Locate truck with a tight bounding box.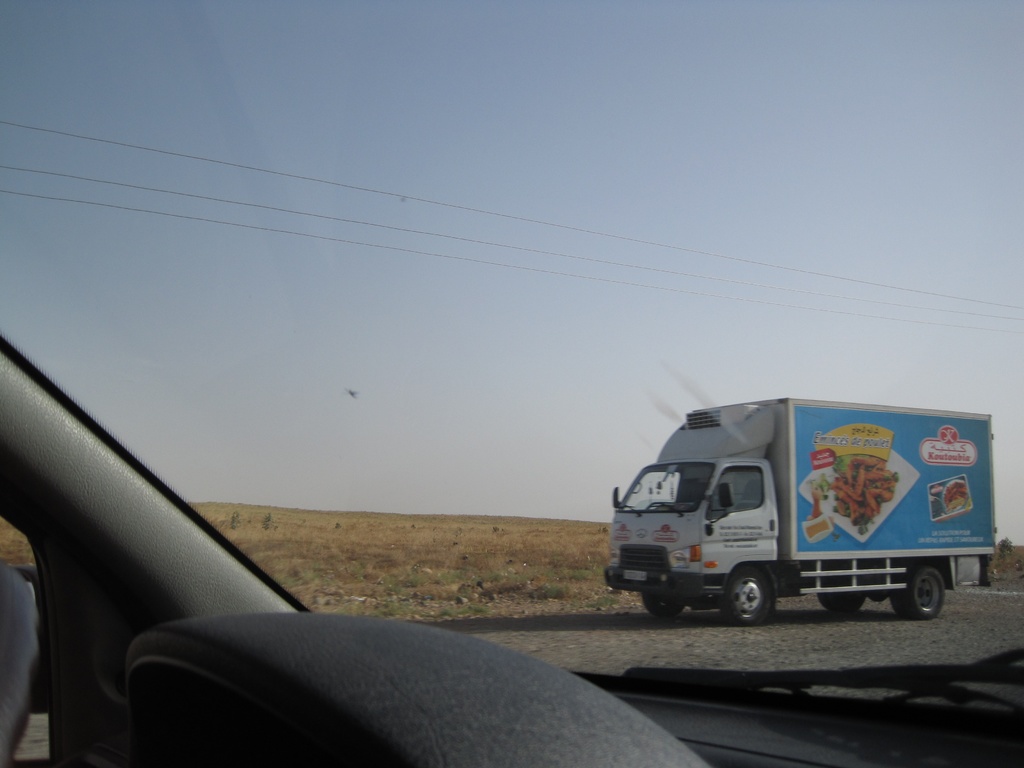
BBox(592, 399, 992, 641).
